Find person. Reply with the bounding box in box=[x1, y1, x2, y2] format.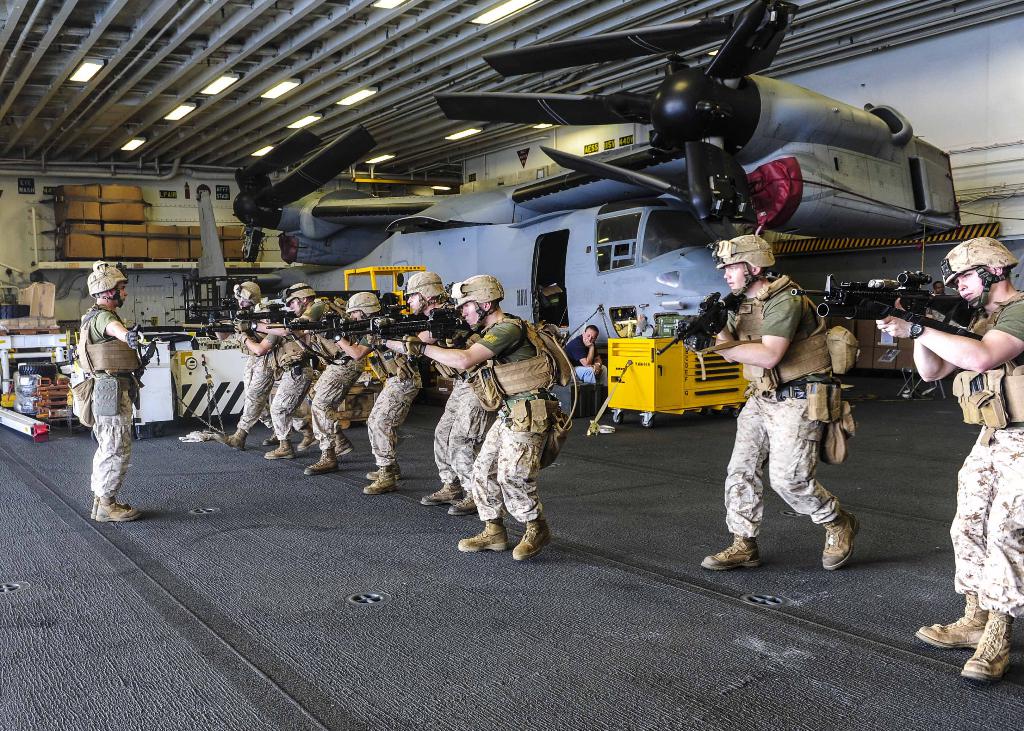
box=[65, 265, 144, 521].
